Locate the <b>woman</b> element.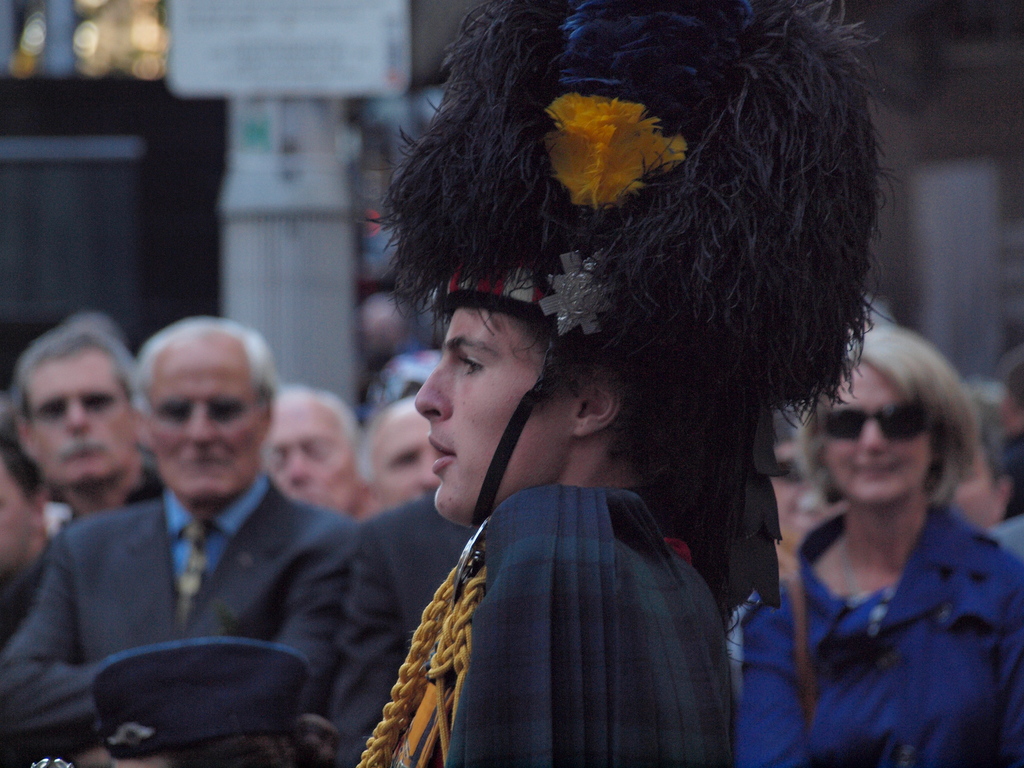
Element bbox: locate(739, 305, 1023, 764).
